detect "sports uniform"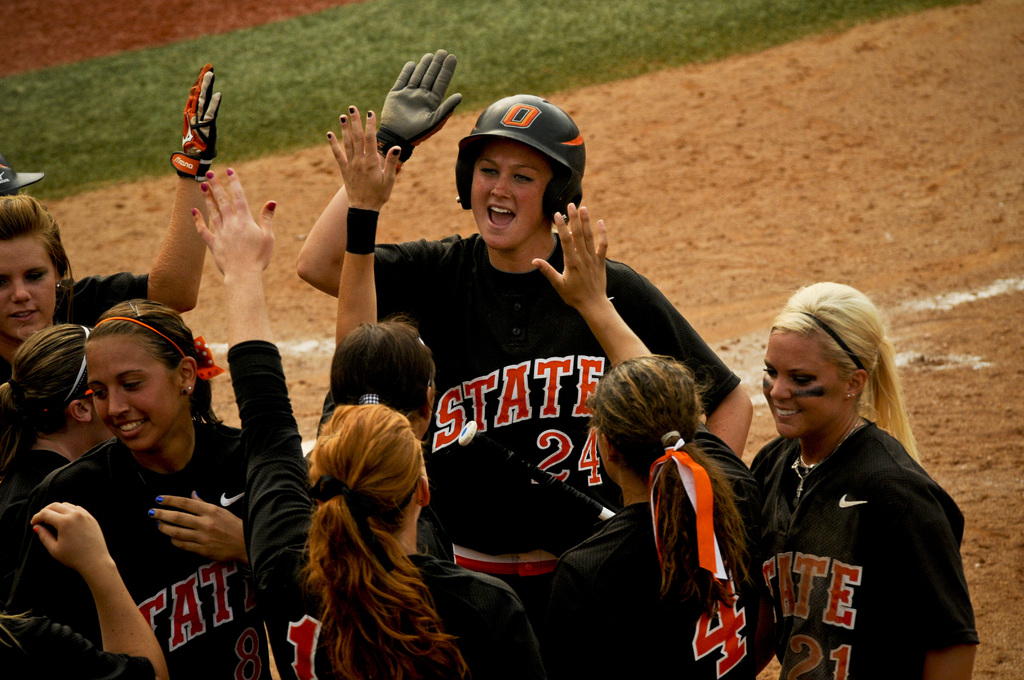
[left=399, top=113, right=692, bottom=631]
